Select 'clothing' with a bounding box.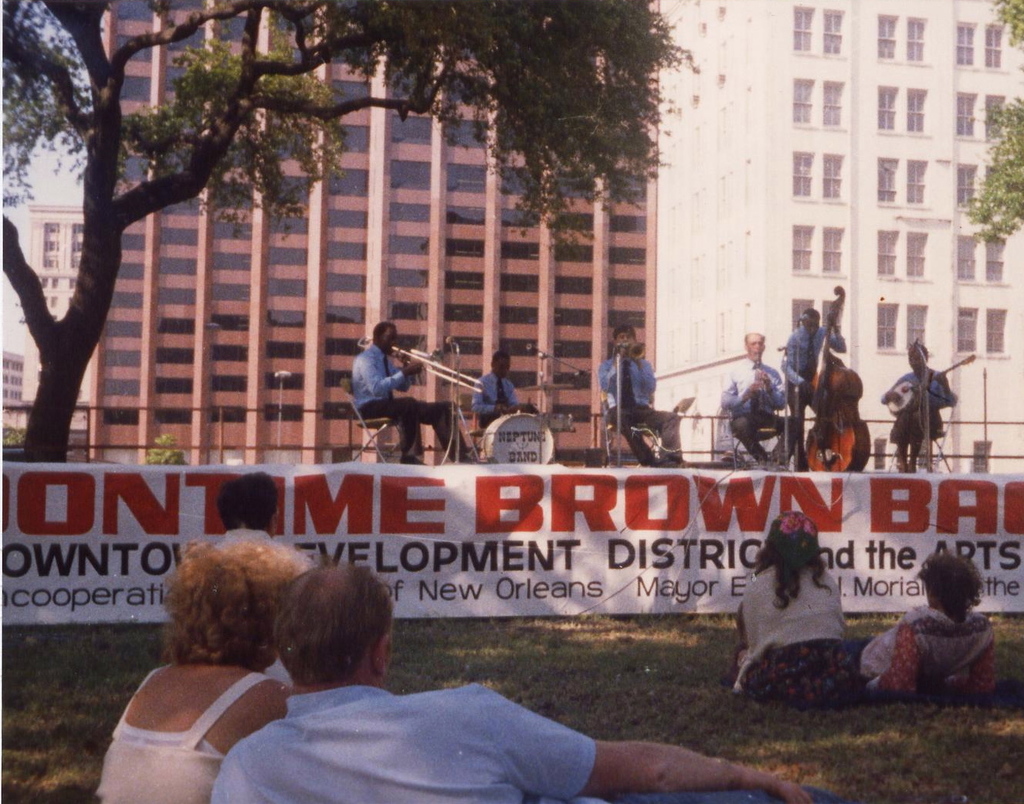
(880,371,954,477).
